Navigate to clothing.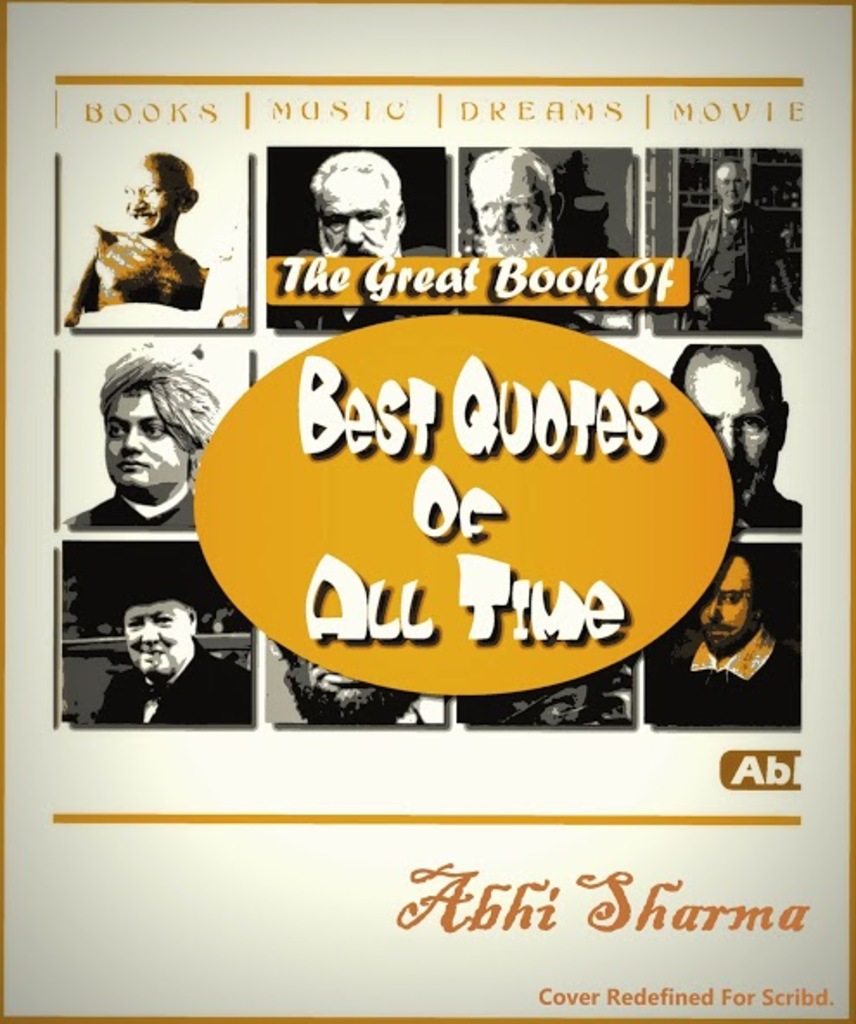
Navigation target: 74/246/246/329.
